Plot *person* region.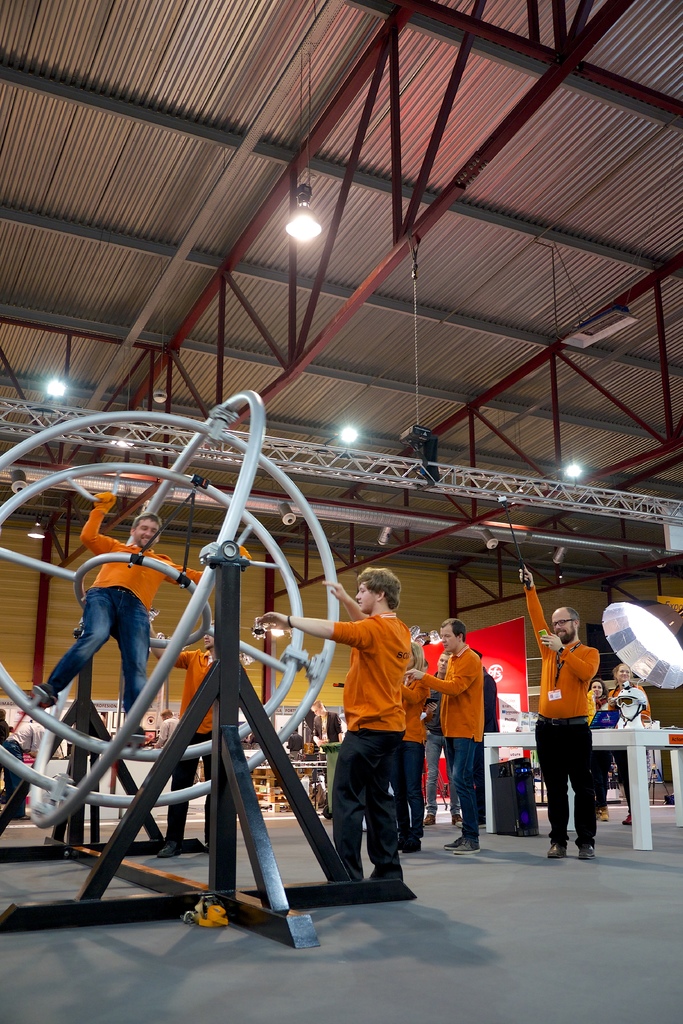
Plotted at 32/483/202/750.
